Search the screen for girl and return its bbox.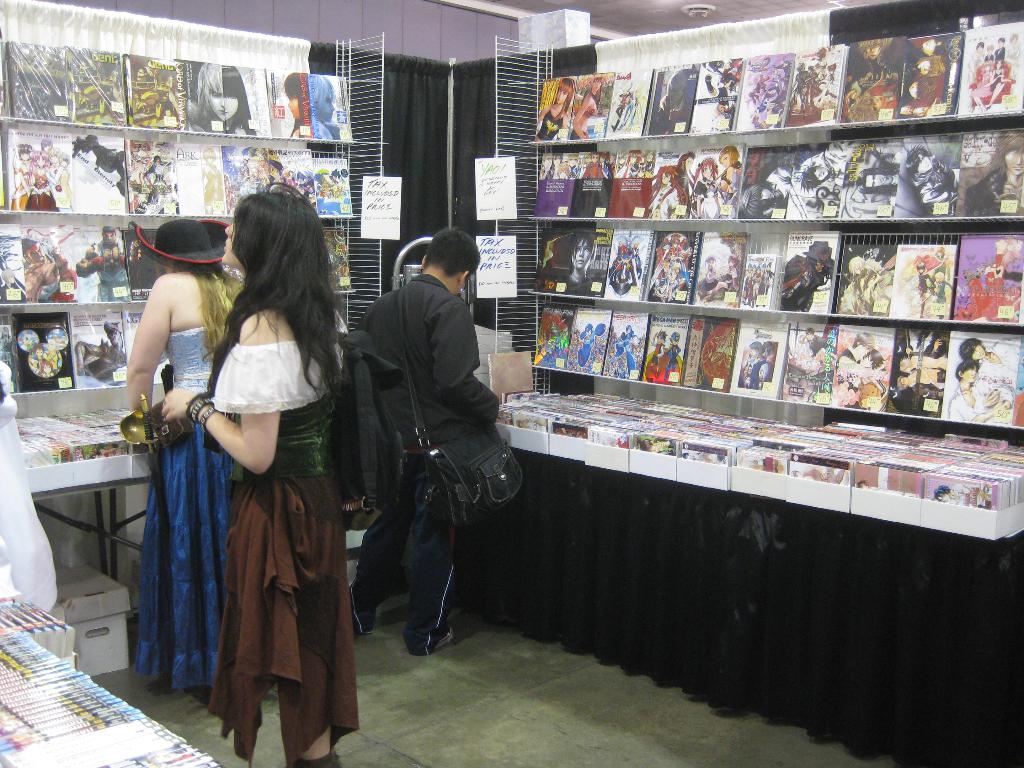
Found: left=987, top=58, right=1011, bottom=108.
